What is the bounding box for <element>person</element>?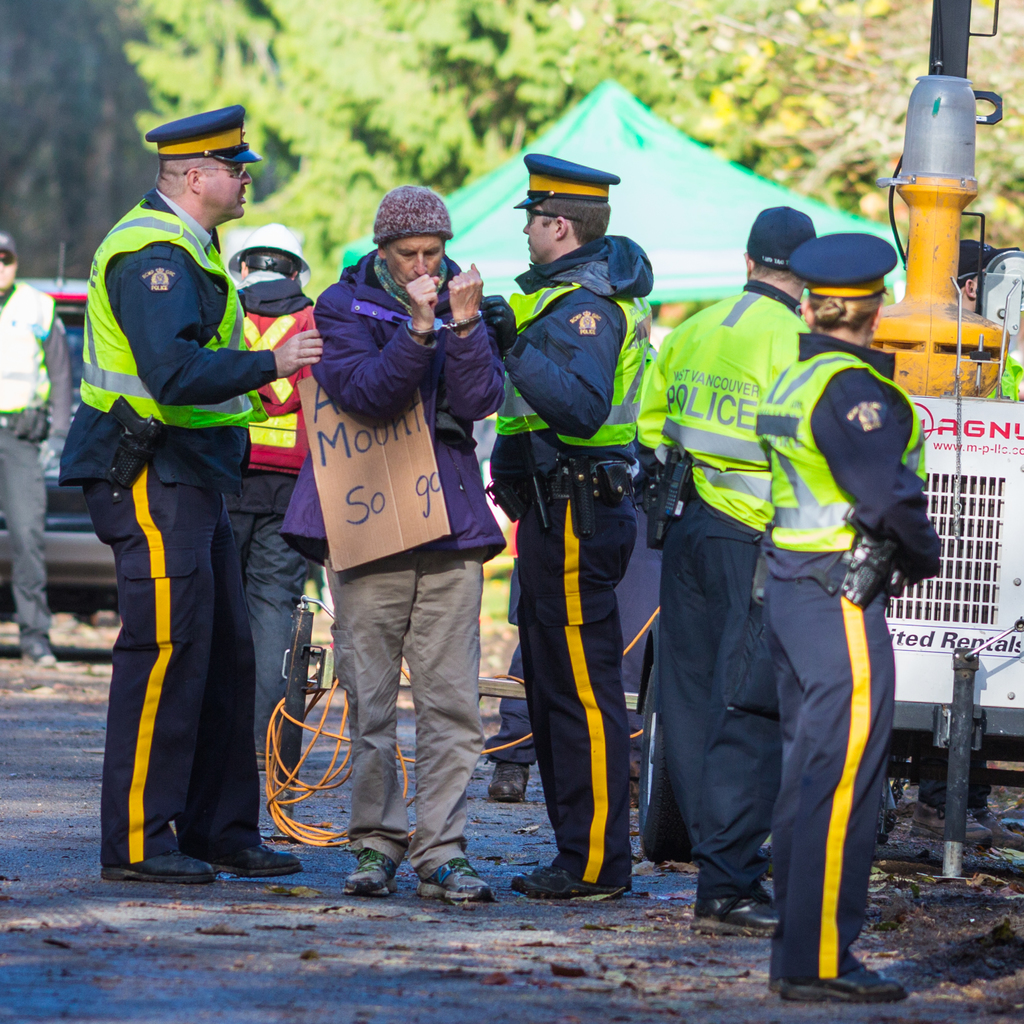
[x1=273, y1=185, x2=516, y2=915].
